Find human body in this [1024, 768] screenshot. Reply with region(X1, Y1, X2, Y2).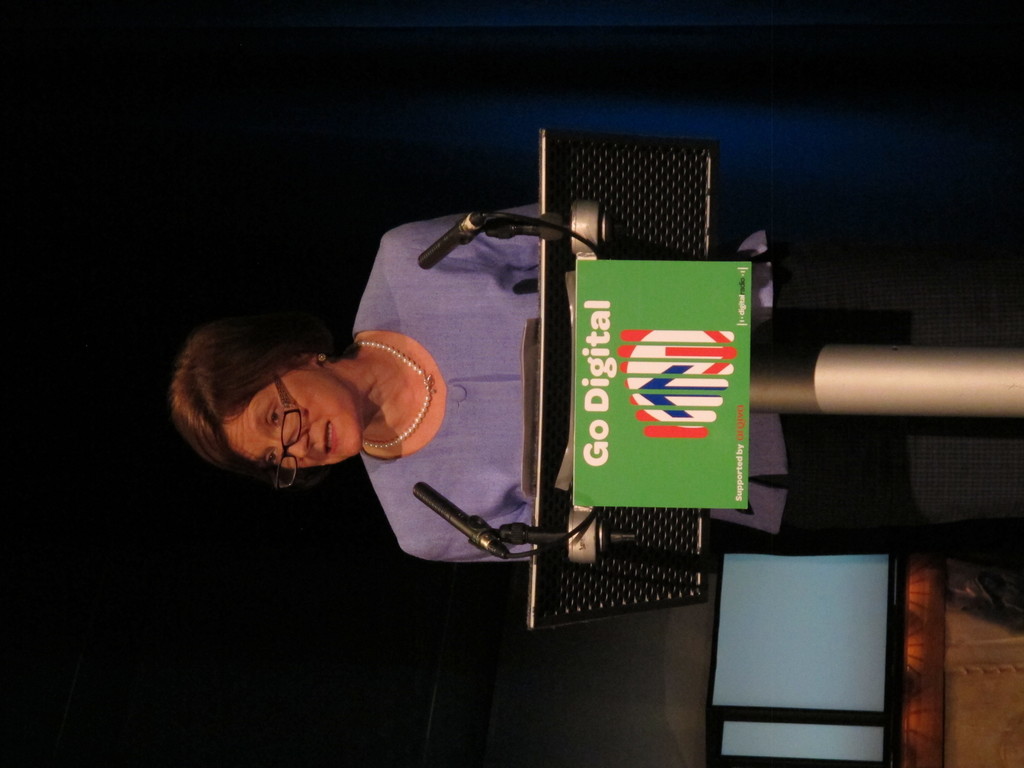
region(173, 205, 1023, 563).
